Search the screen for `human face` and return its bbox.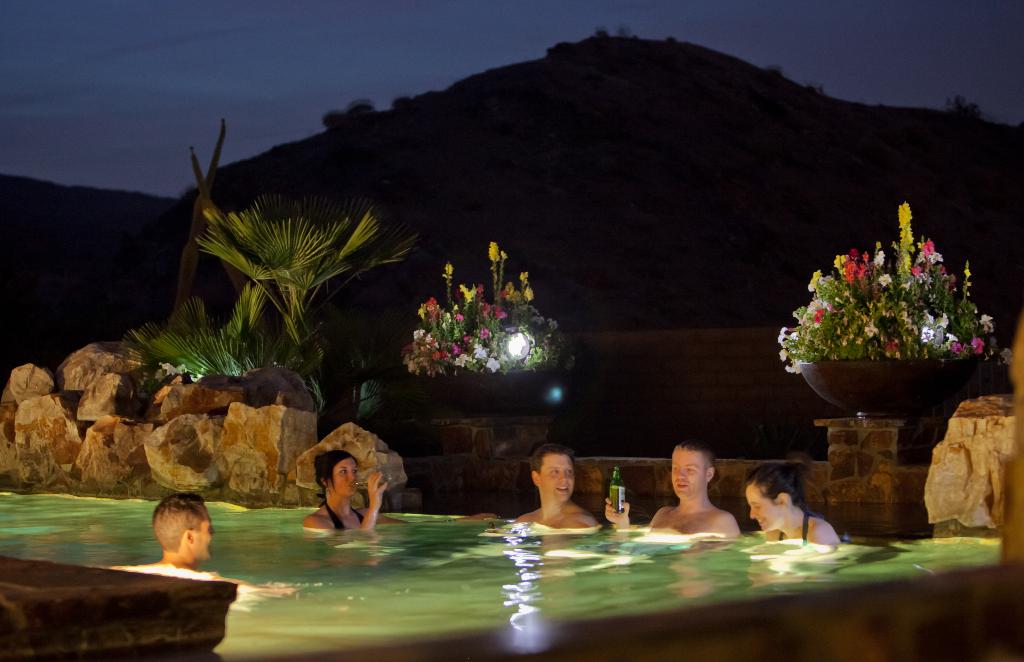
Found: select_region(332, 457, 360, 497).
